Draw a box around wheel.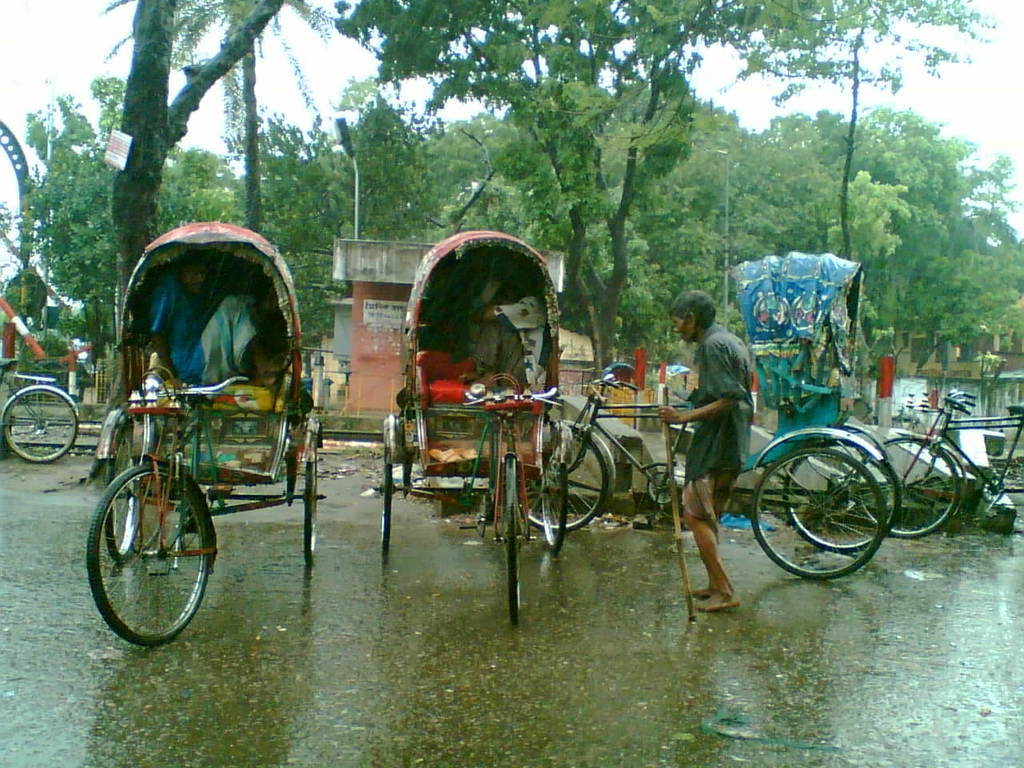
Rect(751, 450, 886, 581).
